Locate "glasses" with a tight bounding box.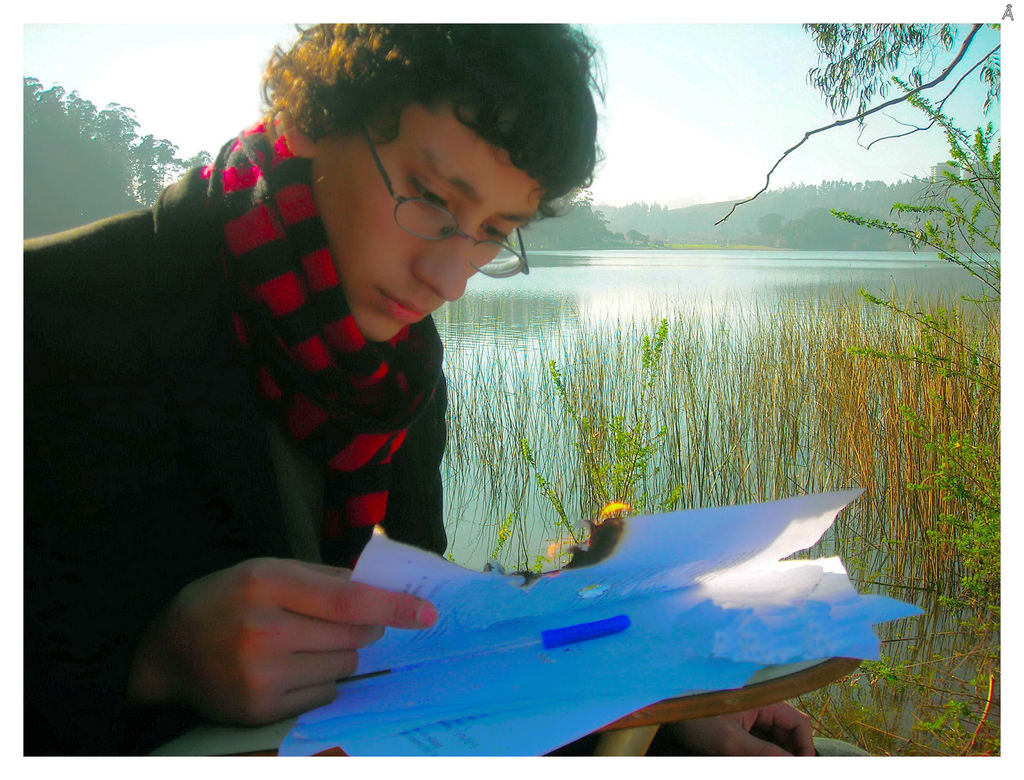
detection(307, 152, 570, 243).
